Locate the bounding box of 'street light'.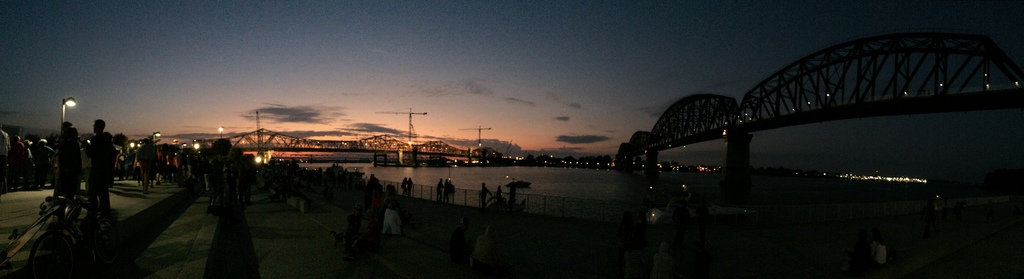
Bounding box: (x1=151, y1=127, x2=163, y2=156).
